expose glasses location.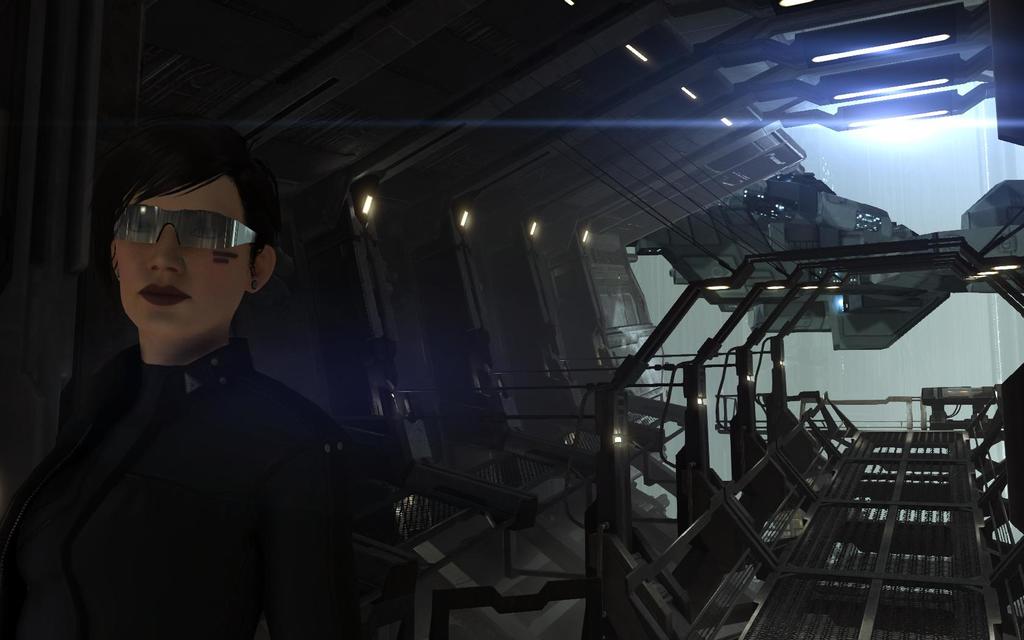
Exposed at x1=112 y1=207 x2=268 y2=257.
